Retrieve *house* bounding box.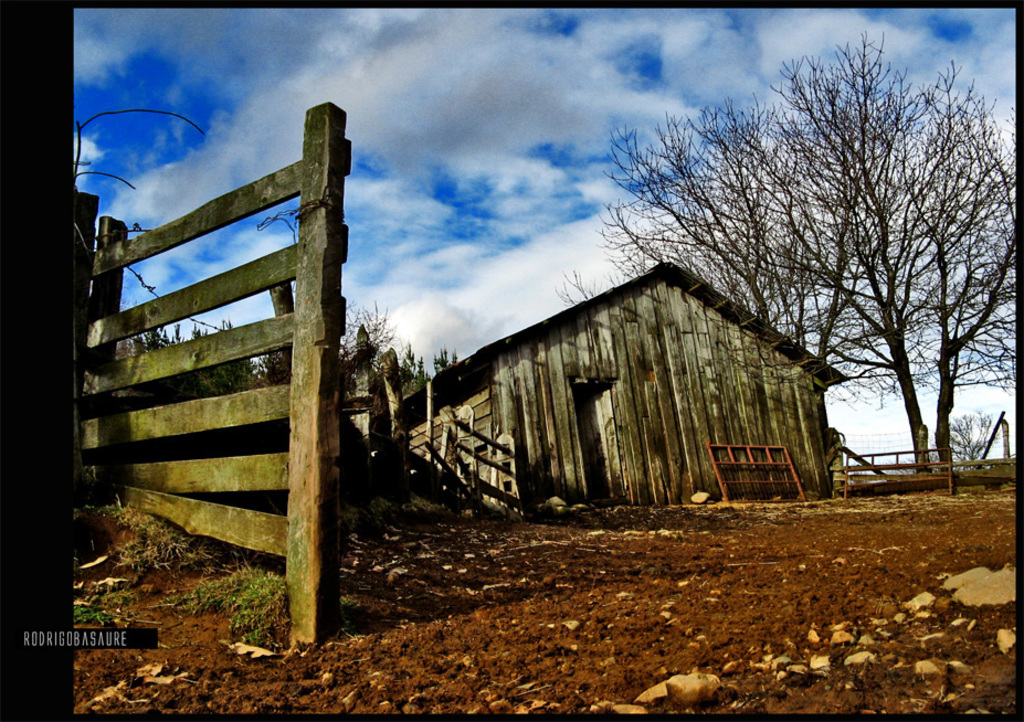
Bounding box: bbox=[384, 237, 856, 527].
